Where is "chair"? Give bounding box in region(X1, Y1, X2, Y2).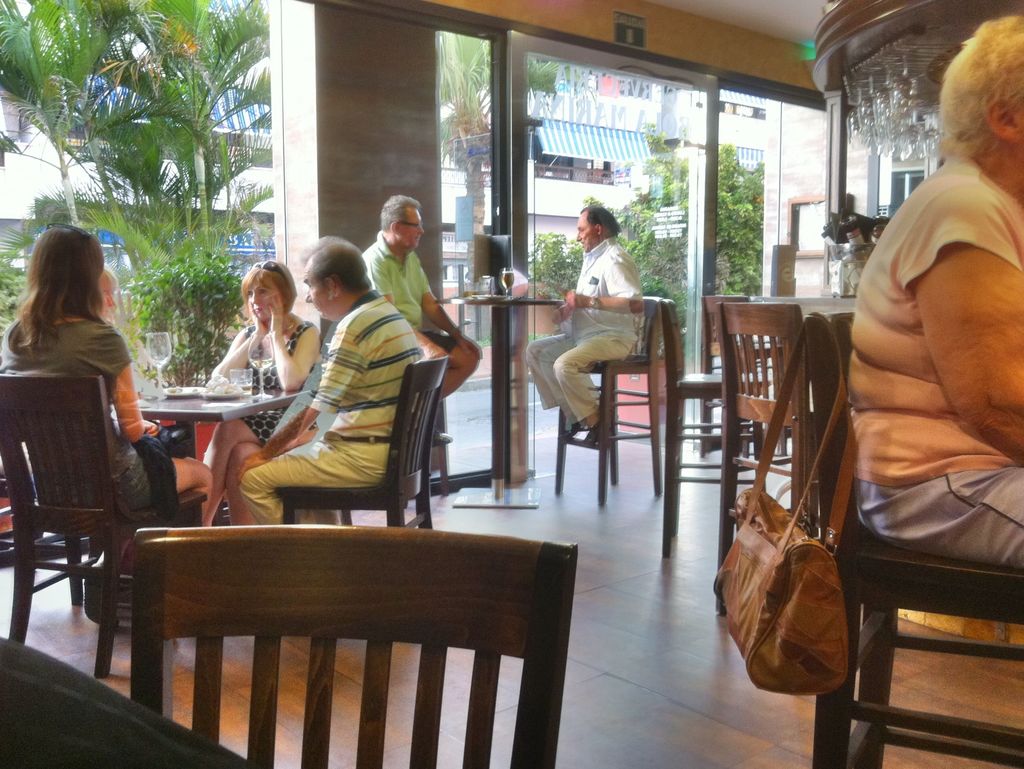
region(273, 353, 450, 531).
